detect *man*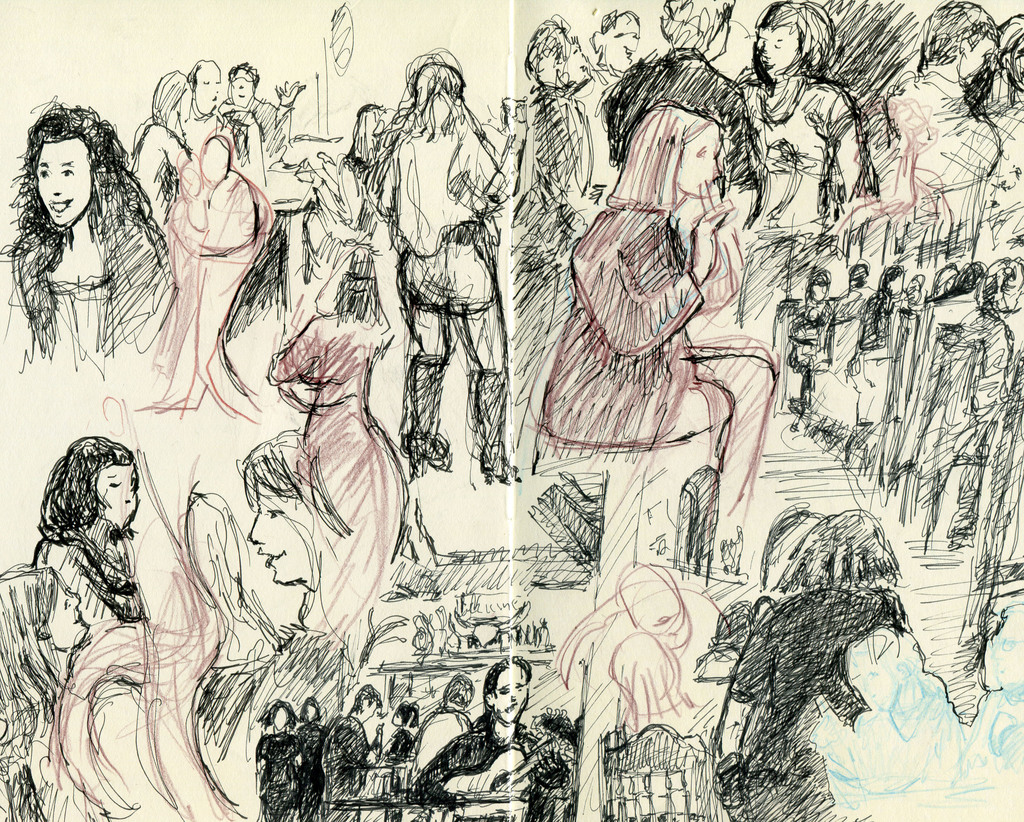
box=[863, 265, 904, 358]
